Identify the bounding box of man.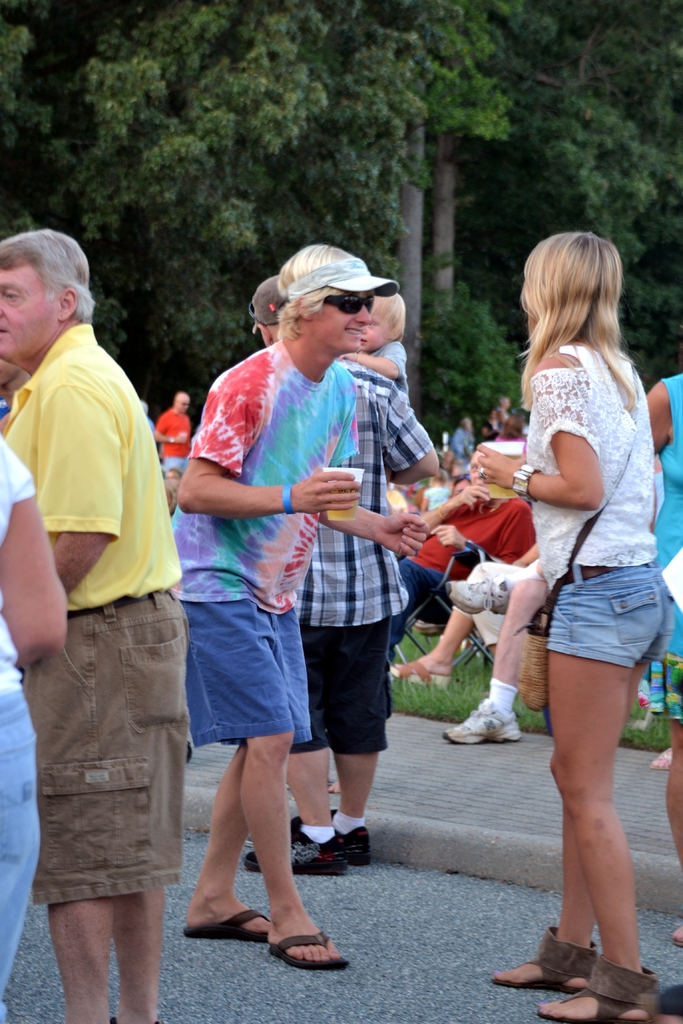
l=161, t=242, r=431, b=973.
